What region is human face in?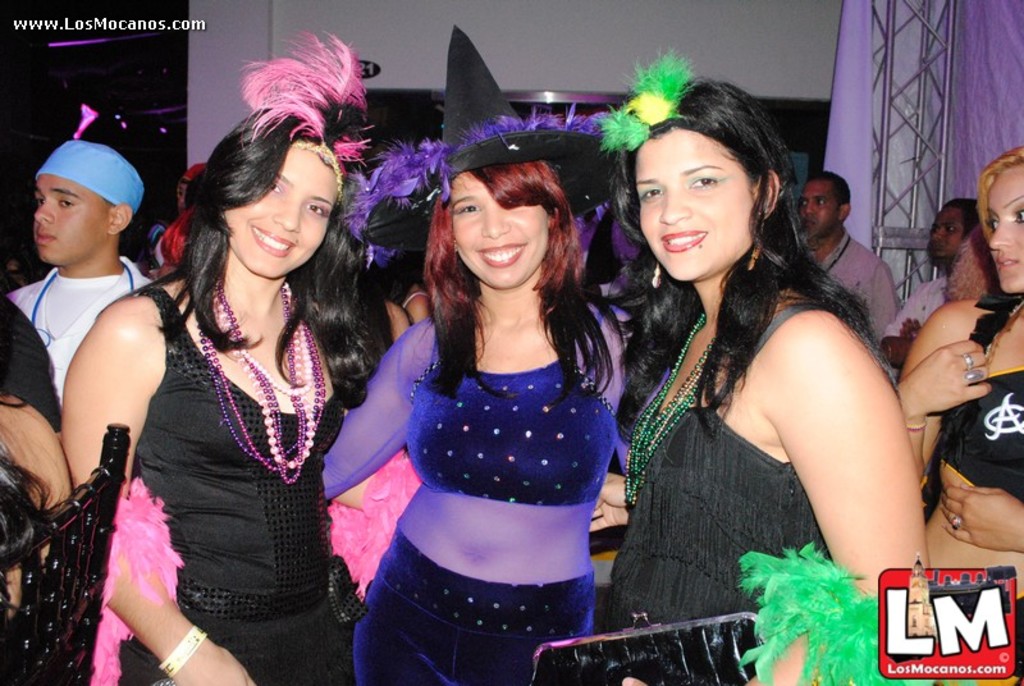
l=924, t=207, r=961, b=259.
